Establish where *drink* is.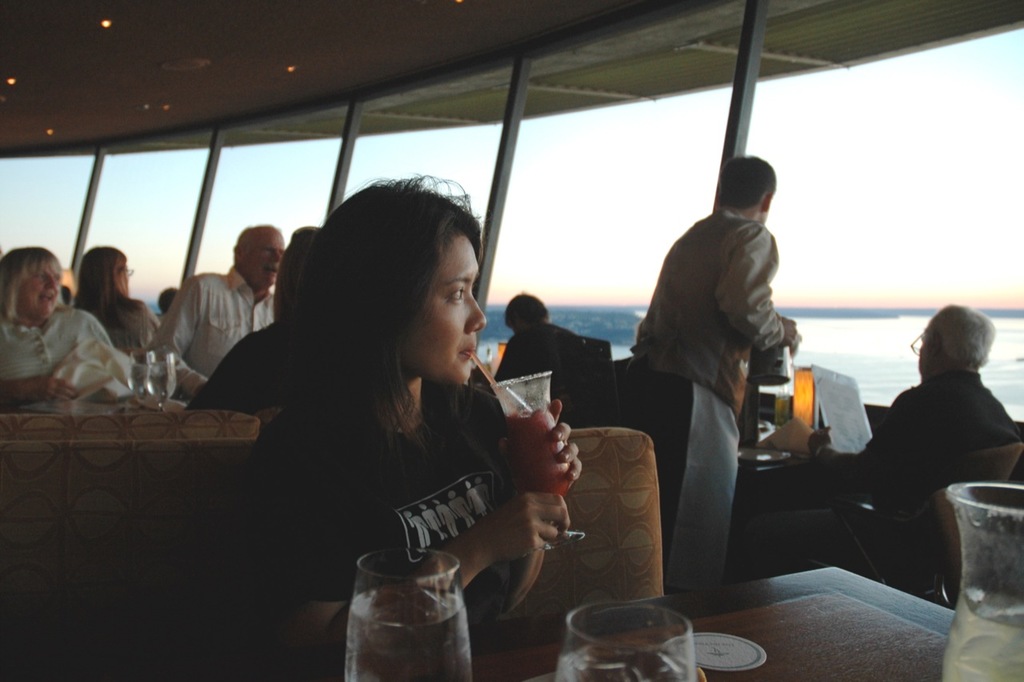
Established at <box>560,594,706,681</box>.
